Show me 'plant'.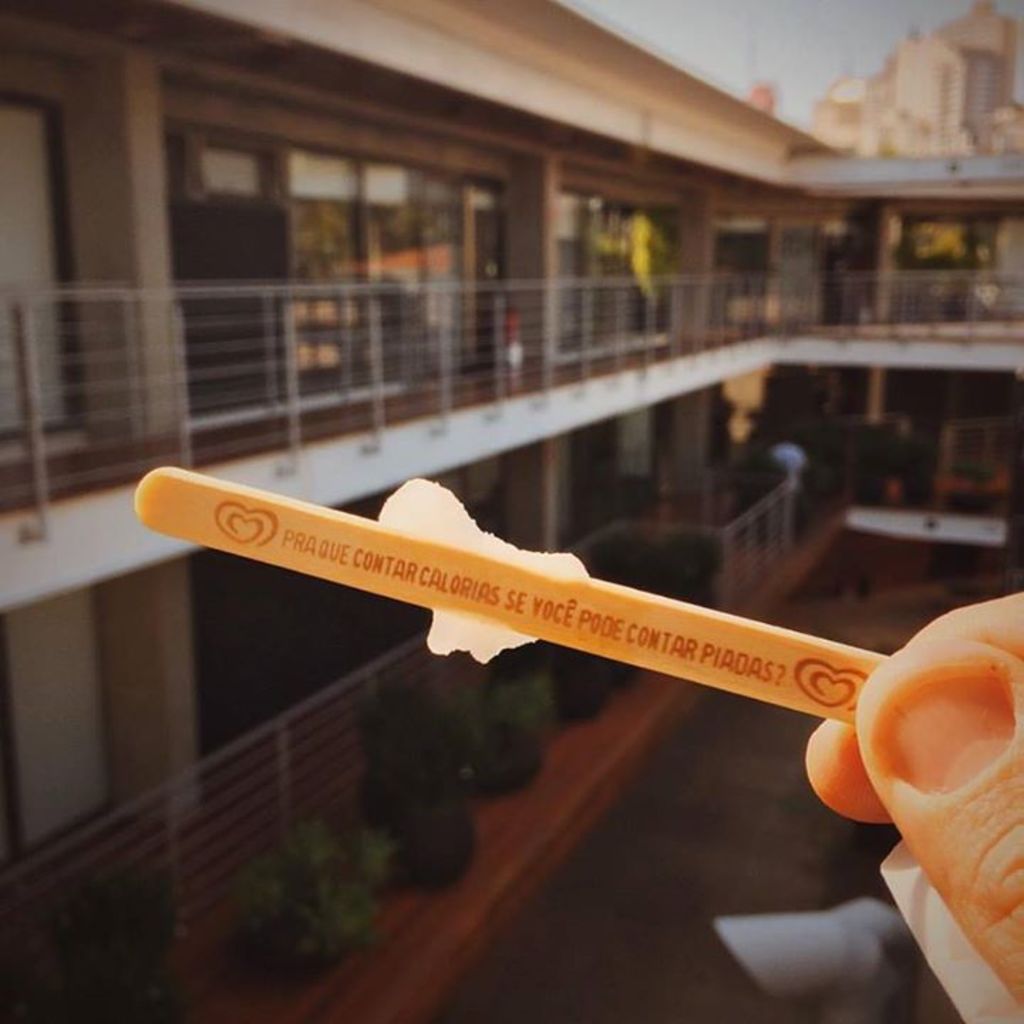
'plant' is here: region(247, 811, 407, 961).
